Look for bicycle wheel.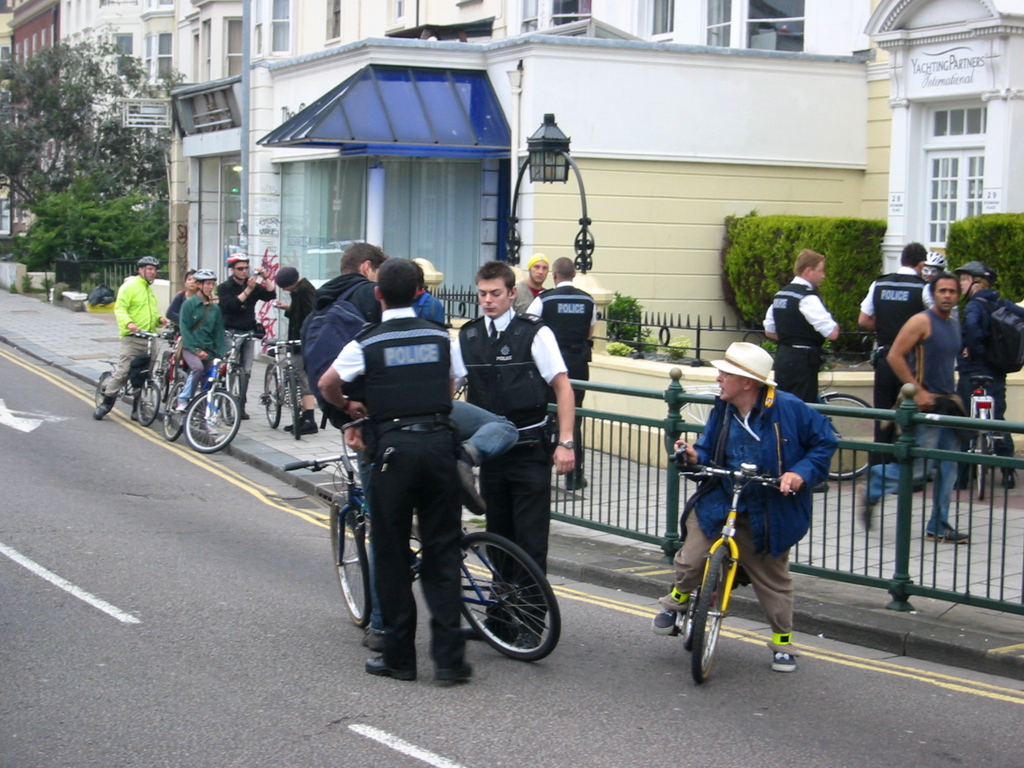
Found: (287, 373, 302, 443).
